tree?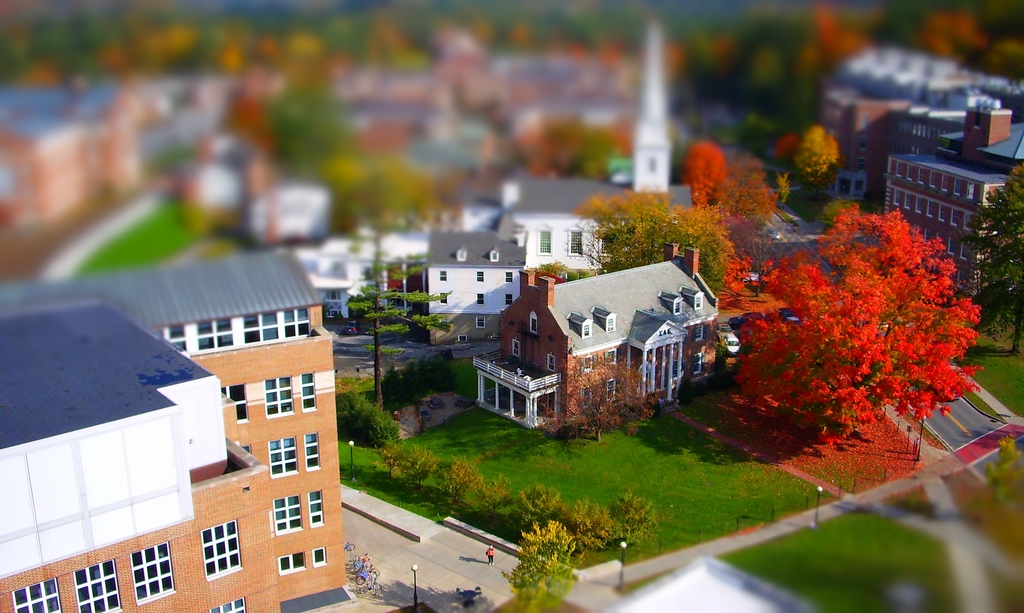
[360, 249, 457, 400]
